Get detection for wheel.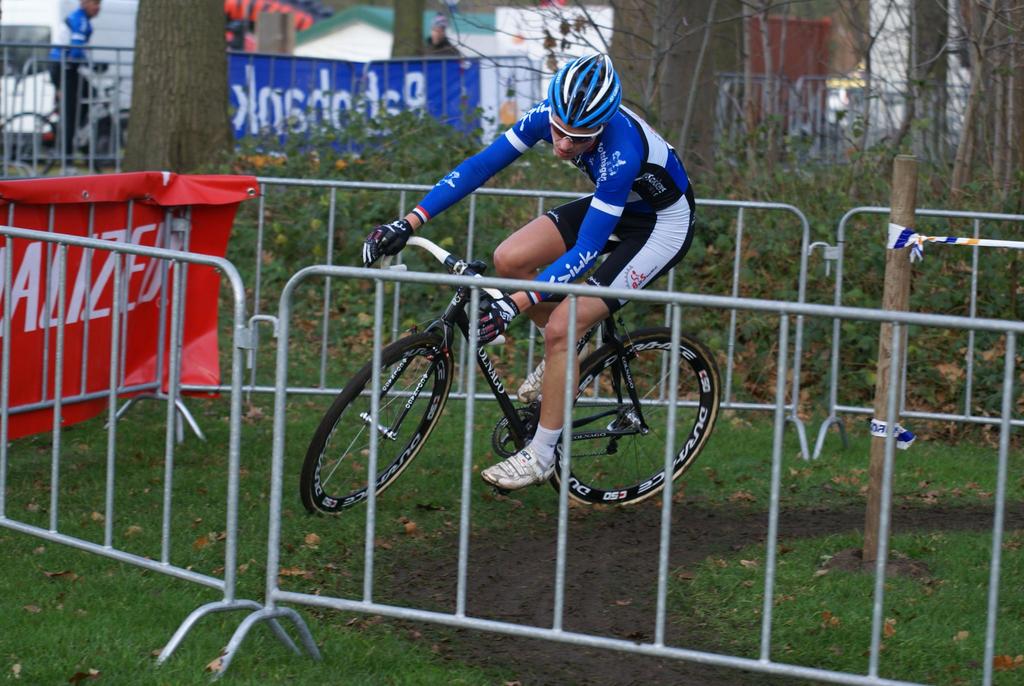
Detection: [545,325,708,501].
